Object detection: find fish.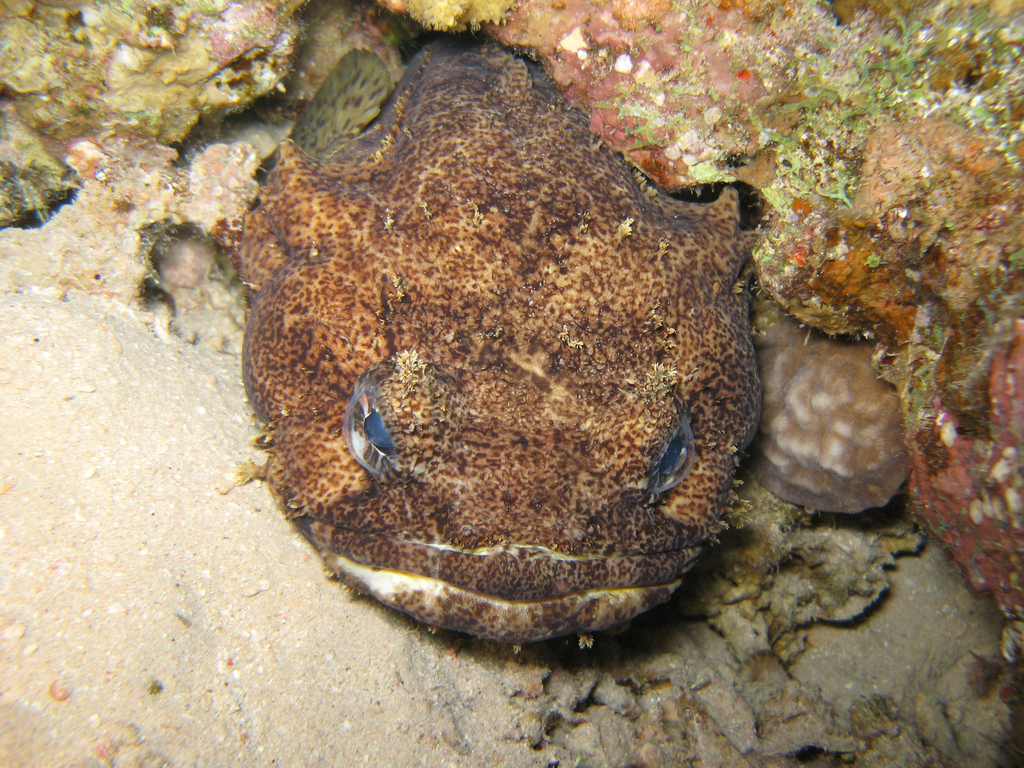
l=182, t=10, r=796, b=659.
